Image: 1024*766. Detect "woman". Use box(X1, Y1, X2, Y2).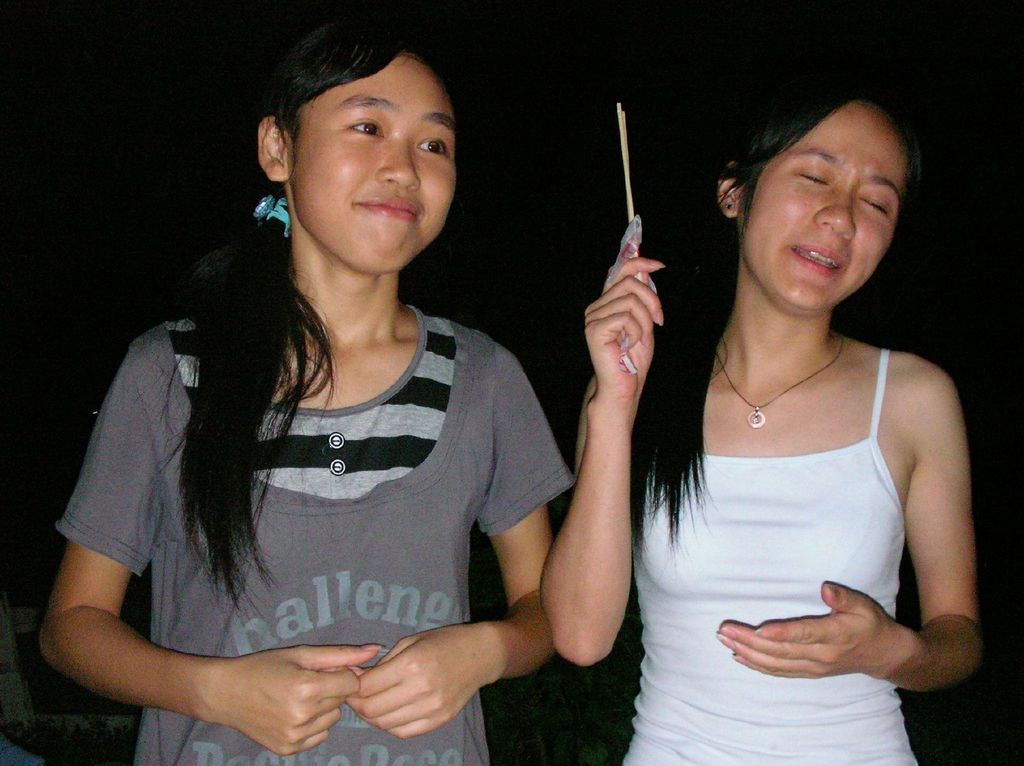
box(557, 60, 966, 765).
